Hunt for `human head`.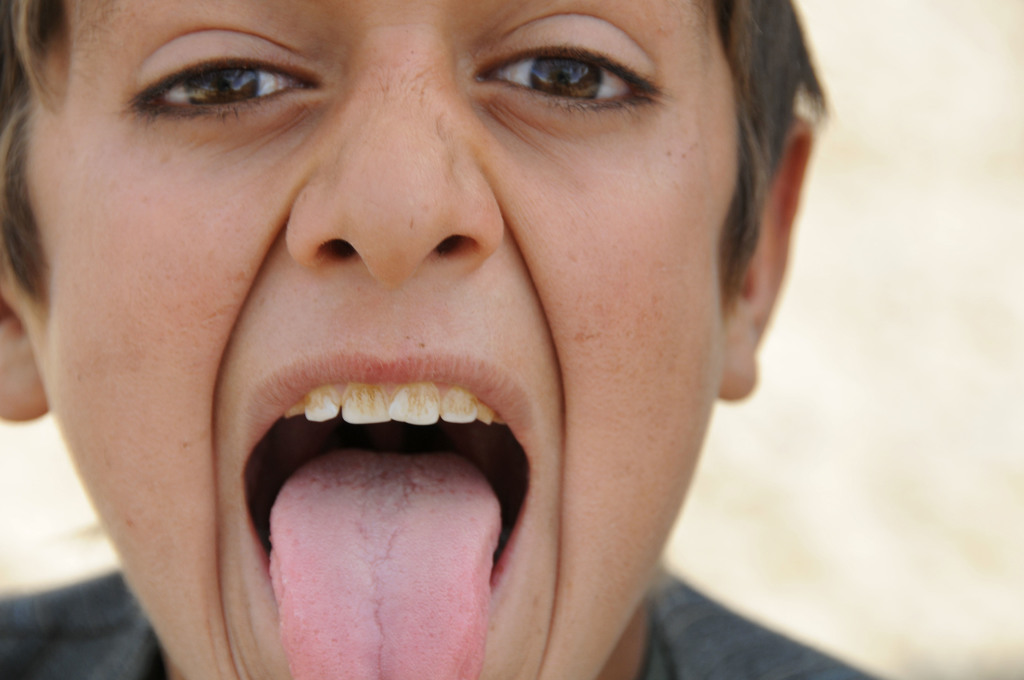
Hunted down at [83, 0, 783, 615].
